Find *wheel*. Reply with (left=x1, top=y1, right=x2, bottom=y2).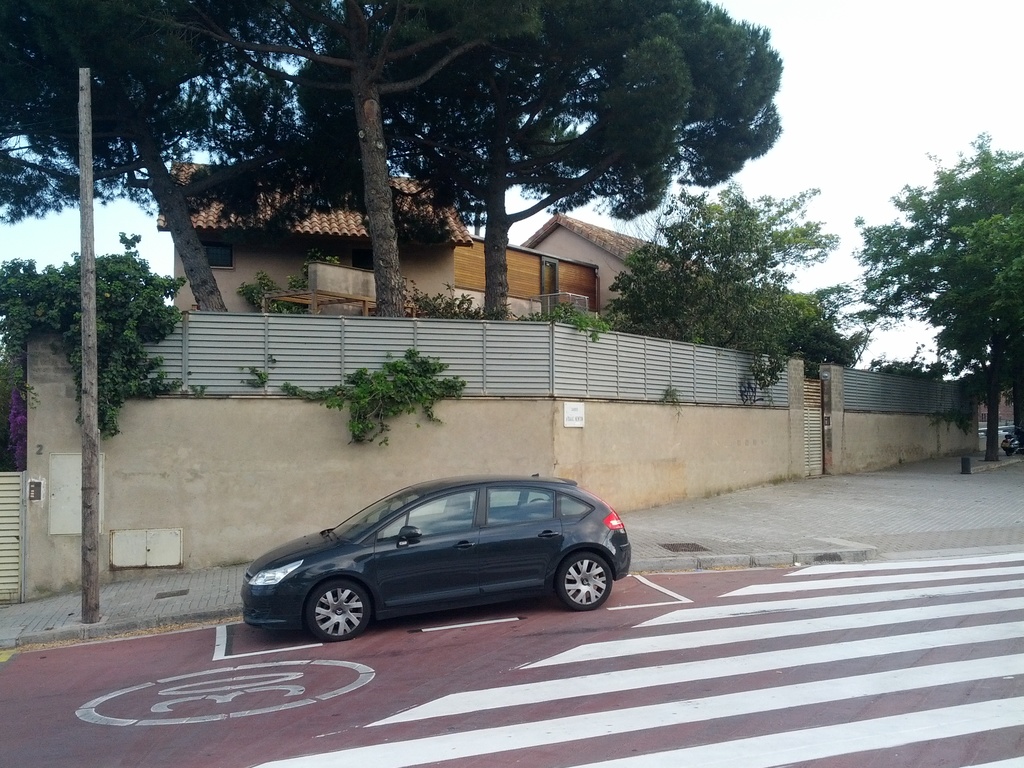
(left=305, top=581, right=371, bottom=642).
